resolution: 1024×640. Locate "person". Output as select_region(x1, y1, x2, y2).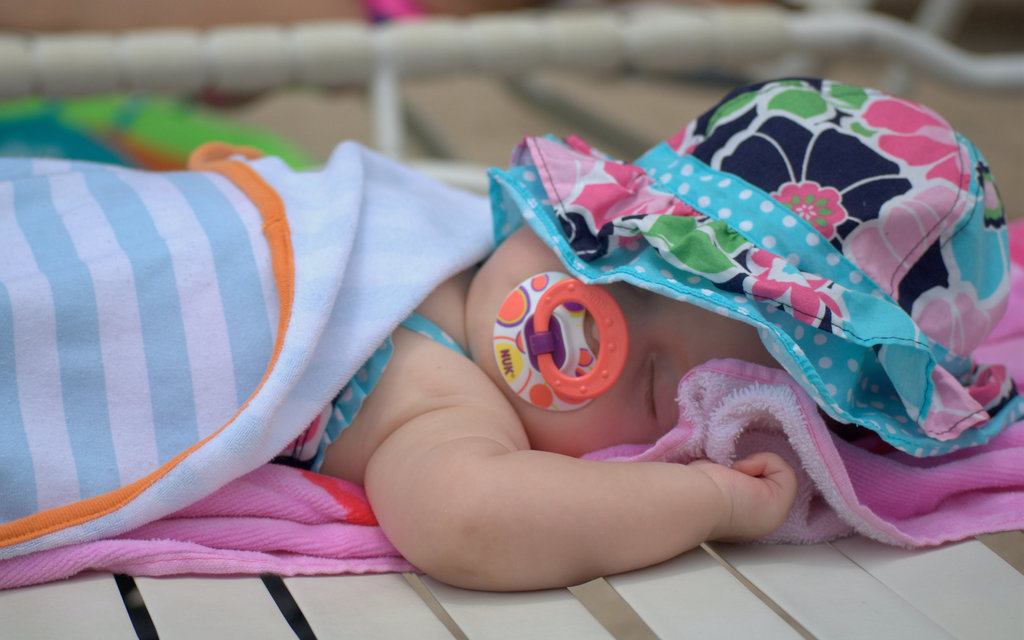
select_region(271, 219, 799, 591).
